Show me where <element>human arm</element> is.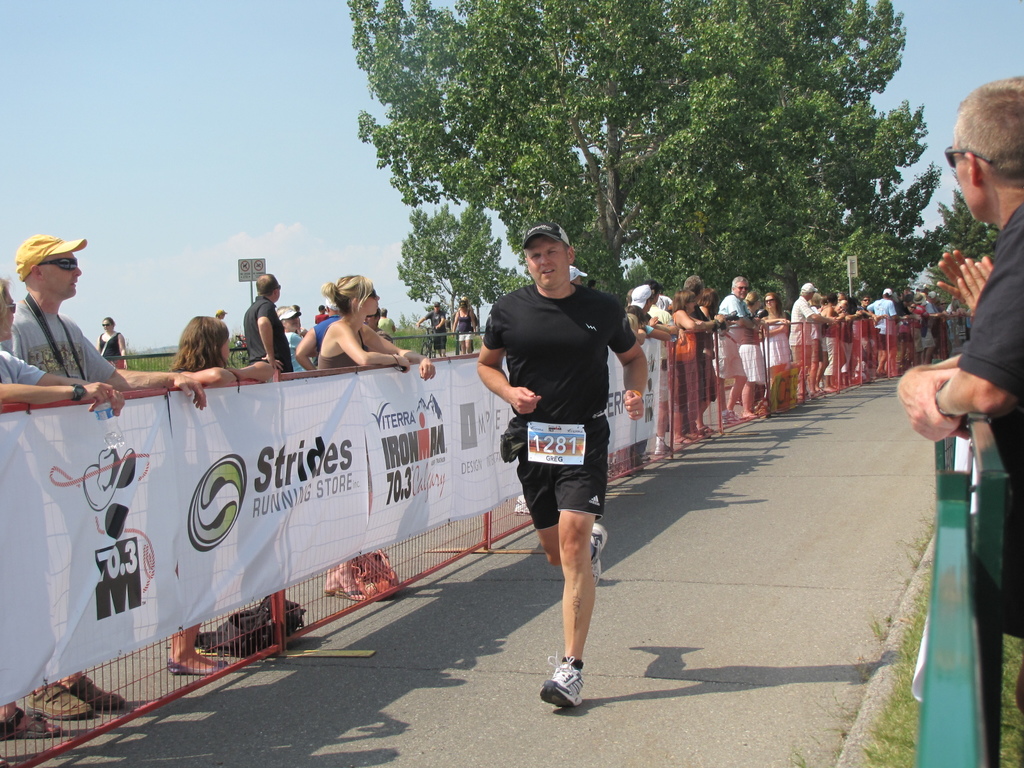
<element>human arm</element> is at [293,324,321,373].
